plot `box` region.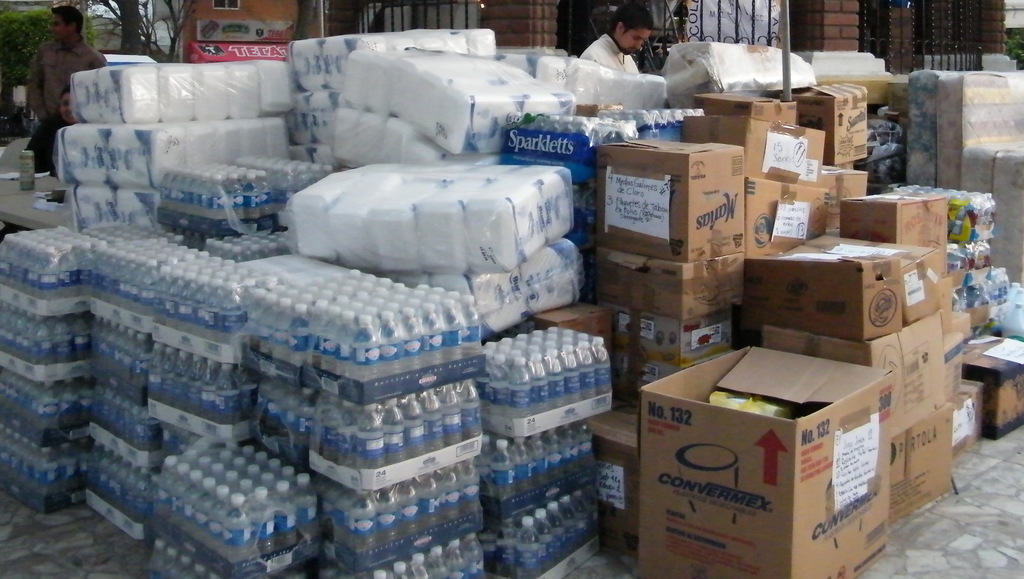
Plotted at bbox=(934, 269, 966, 327).
